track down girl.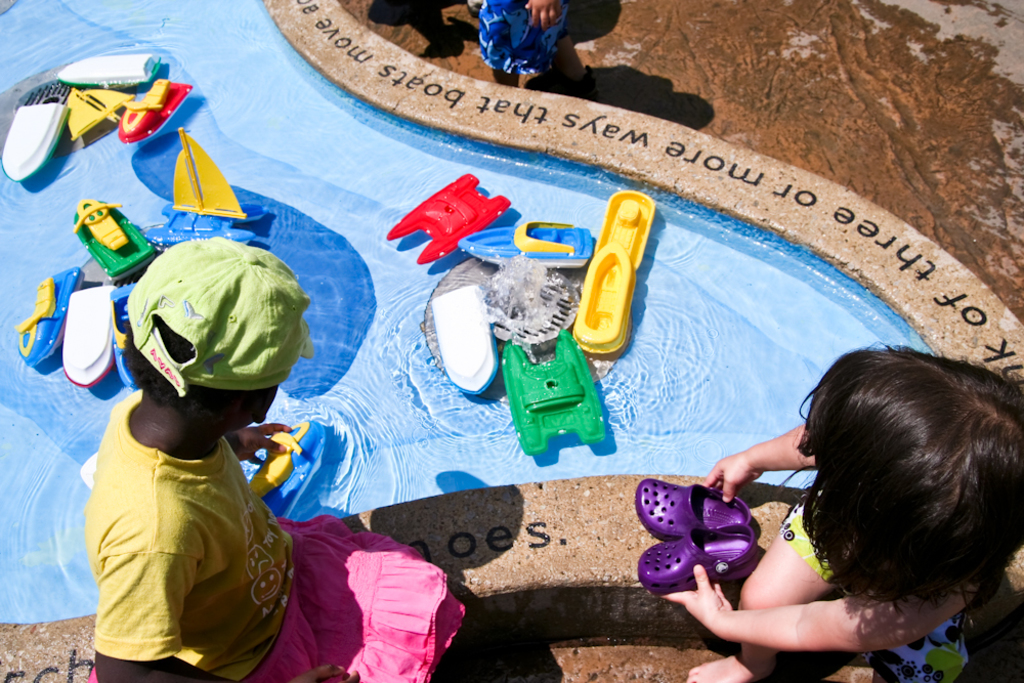
Tracked to bbox=[87, 232, 479, 682].
